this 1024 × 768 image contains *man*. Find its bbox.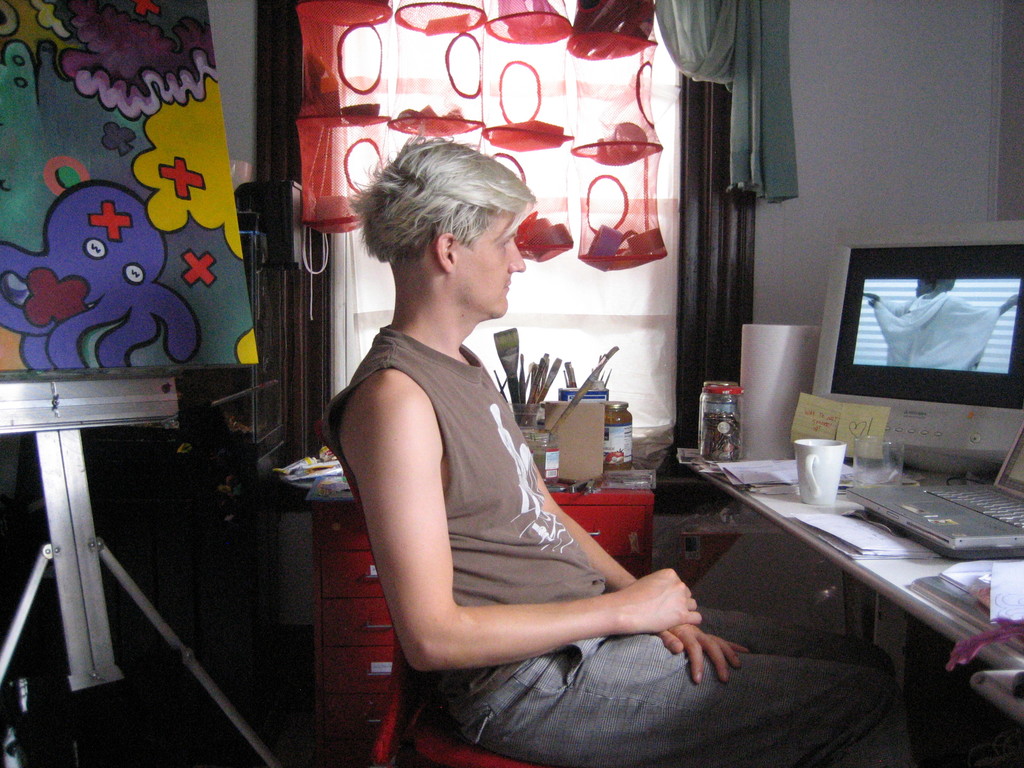
[322,125,906,767].
